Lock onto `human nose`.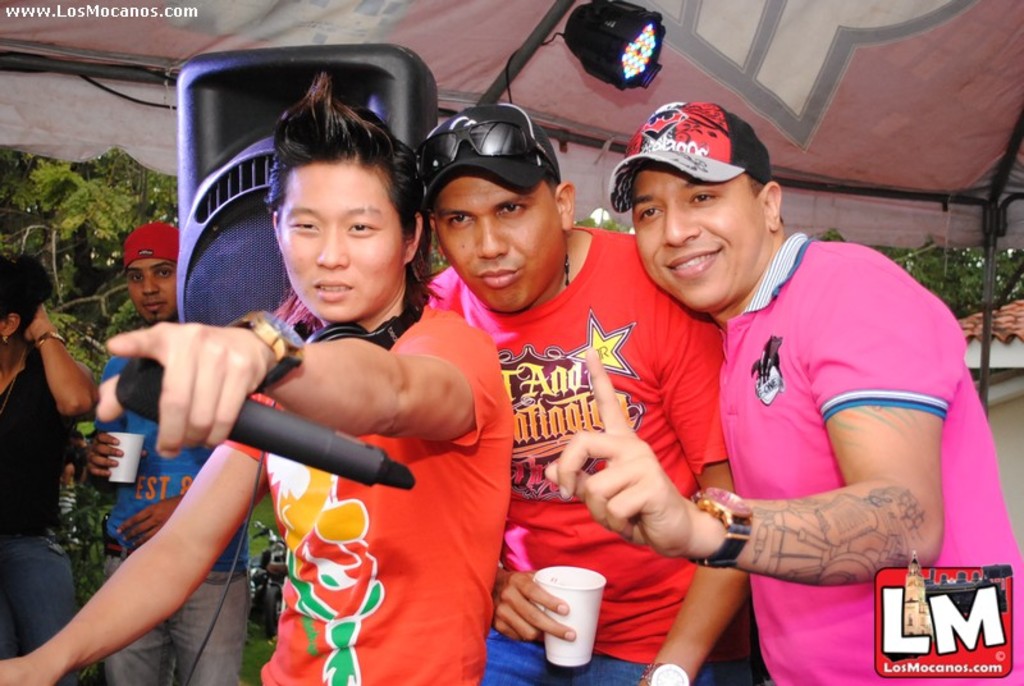
Locked: <box>310,225,347,274</box>.
